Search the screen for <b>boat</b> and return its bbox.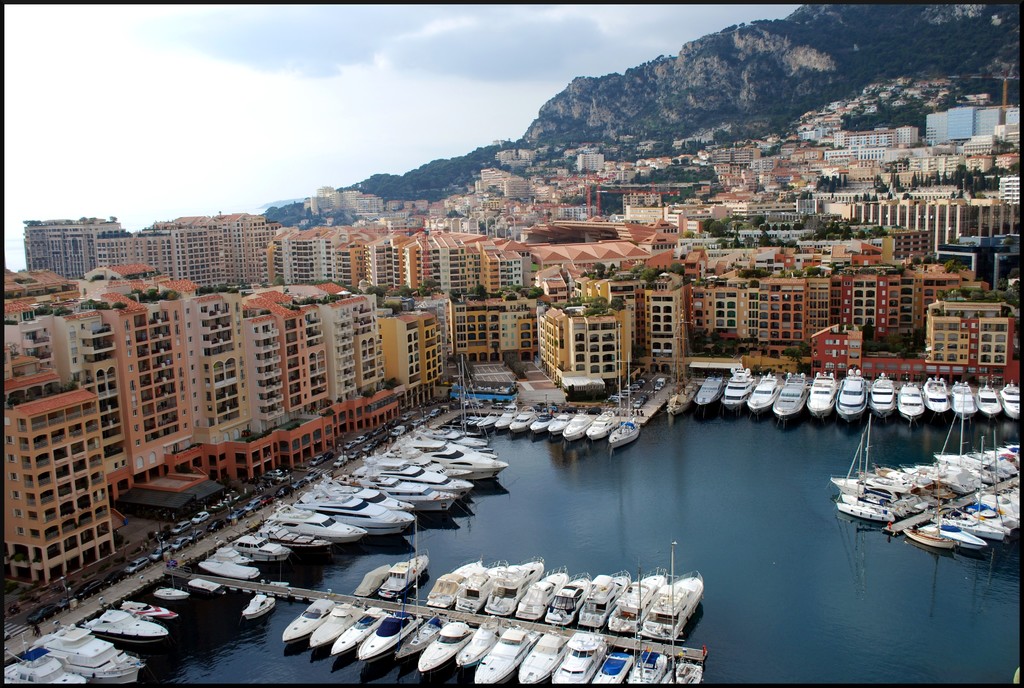
Found: bbox(83, 607, 170, 647).
